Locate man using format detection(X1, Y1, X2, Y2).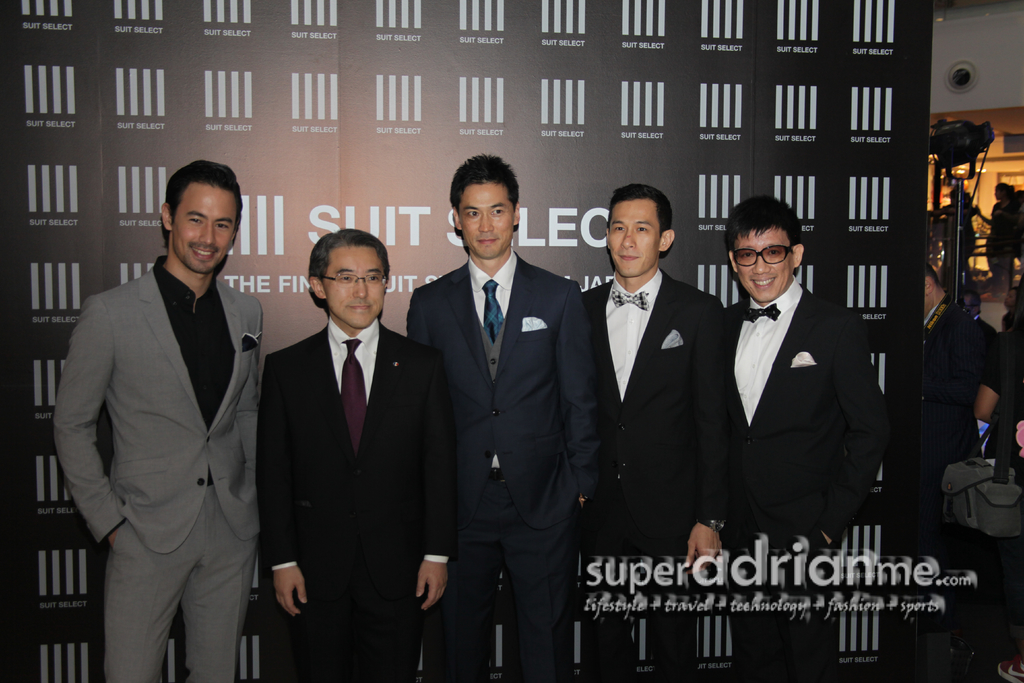
detection(404, 154, 606, 682).
